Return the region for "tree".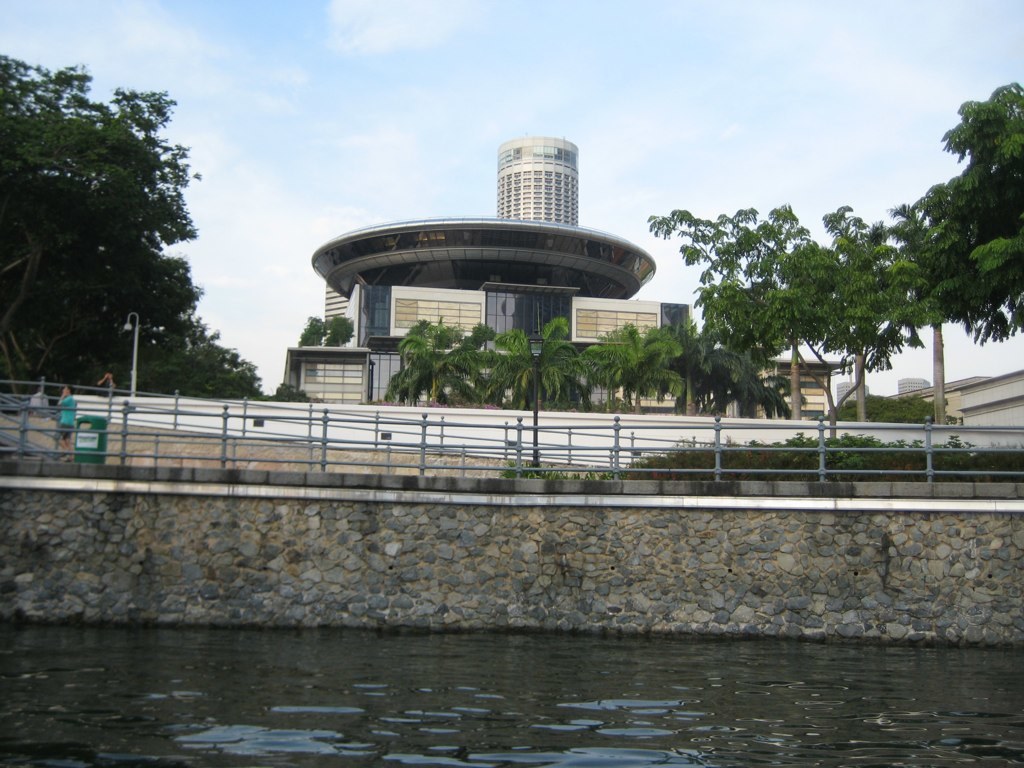
(x1=486, y1=315, x2=586, y2=412).
